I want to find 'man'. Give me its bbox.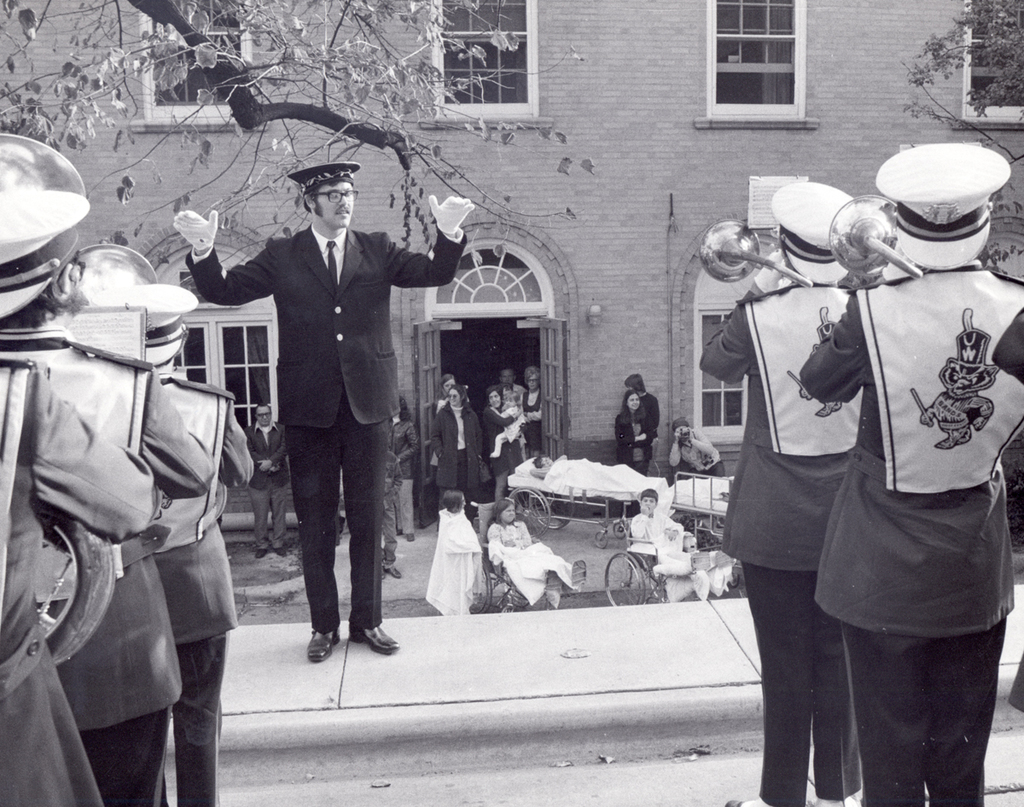
pyautogui.locateOnScreen(224, 140, 431, 680).
